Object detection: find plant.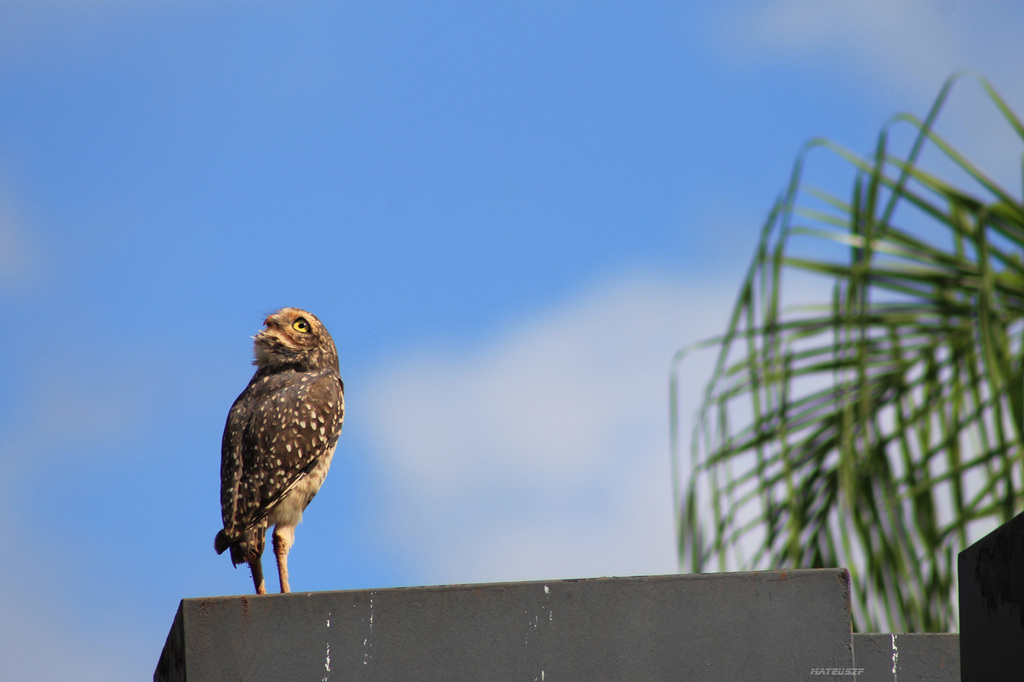
pyautogui.locateOnScreen(557, 29, 1023, 668).
